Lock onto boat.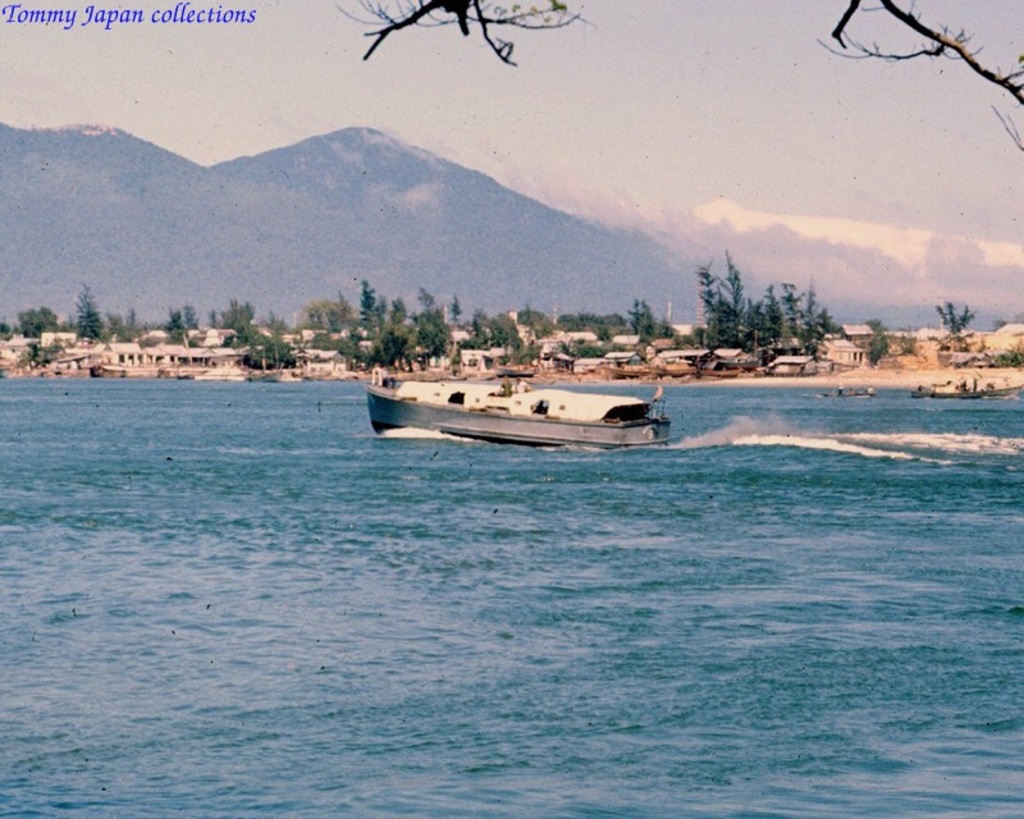
Locked: x1=364, y1=331, x2=686, y2=443.
